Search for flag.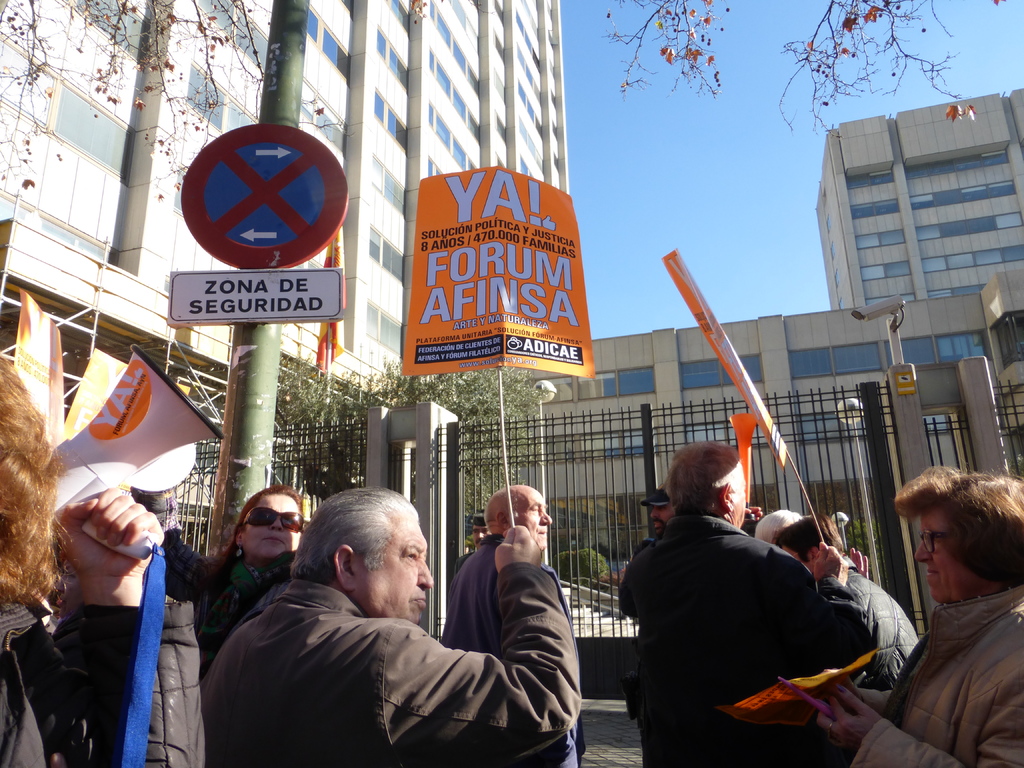
Found at rect(729, 408, 755, 500).
